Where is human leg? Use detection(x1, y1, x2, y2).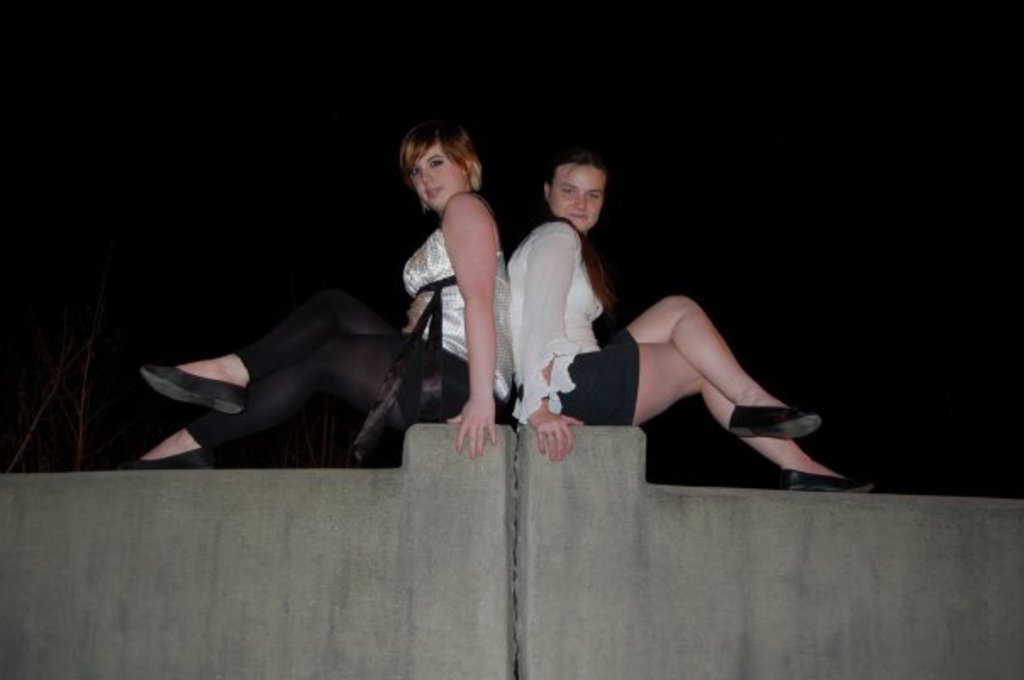
detection(156, 334, 414, 463).
